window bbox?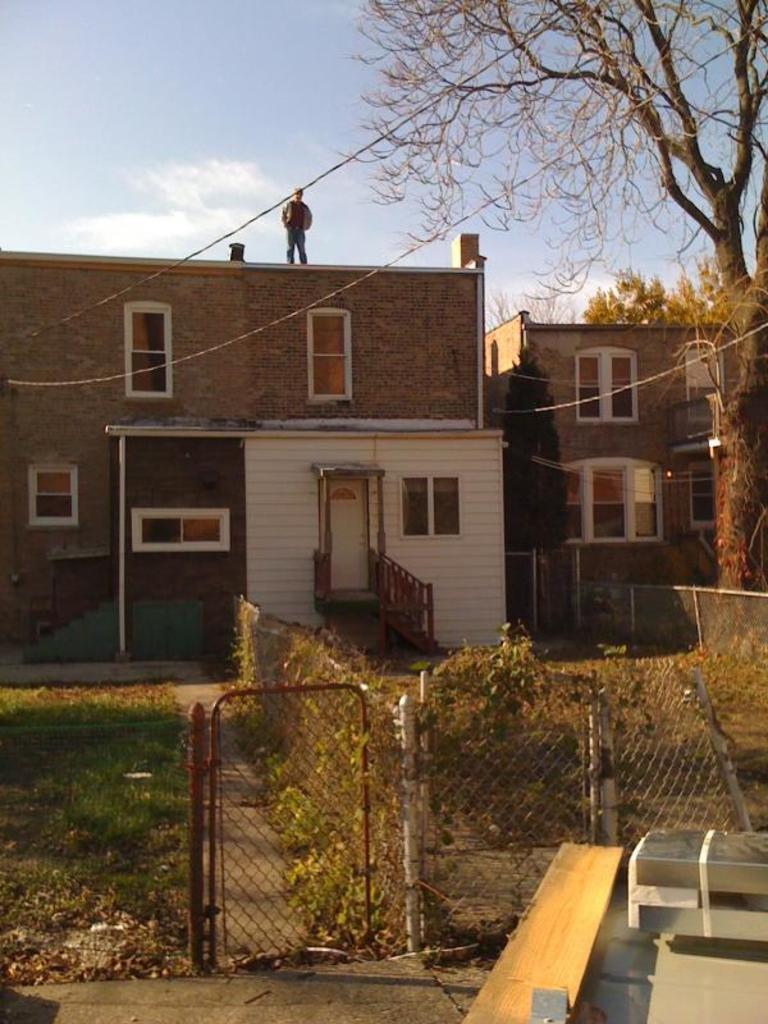
region(132, 511, 229, 549)
